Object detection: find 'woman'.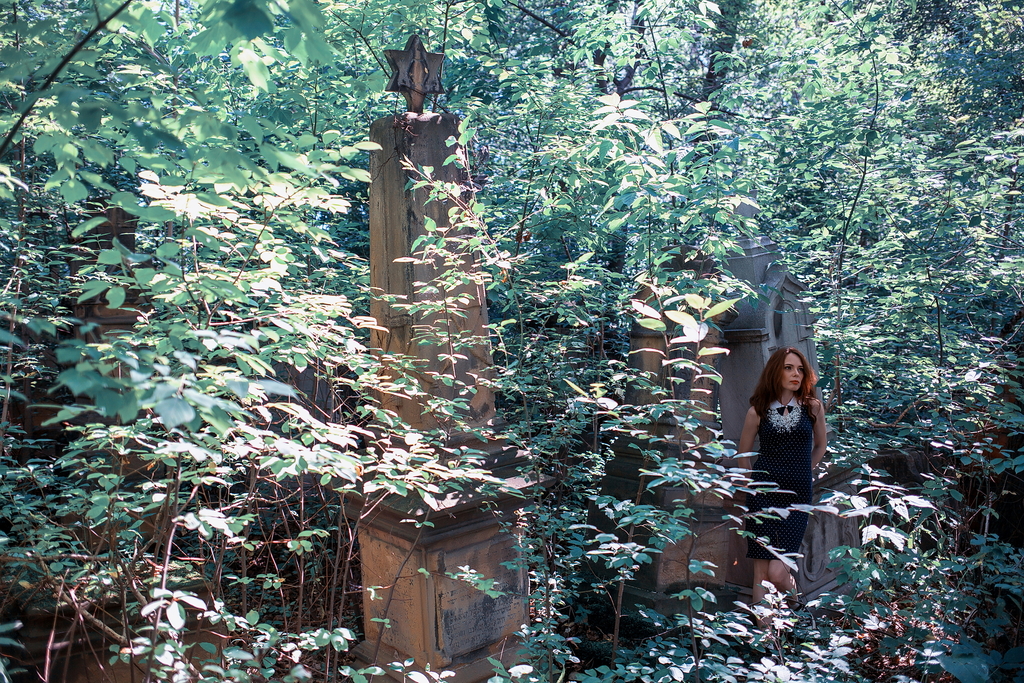
bbox(735, 346, 828, 629).
